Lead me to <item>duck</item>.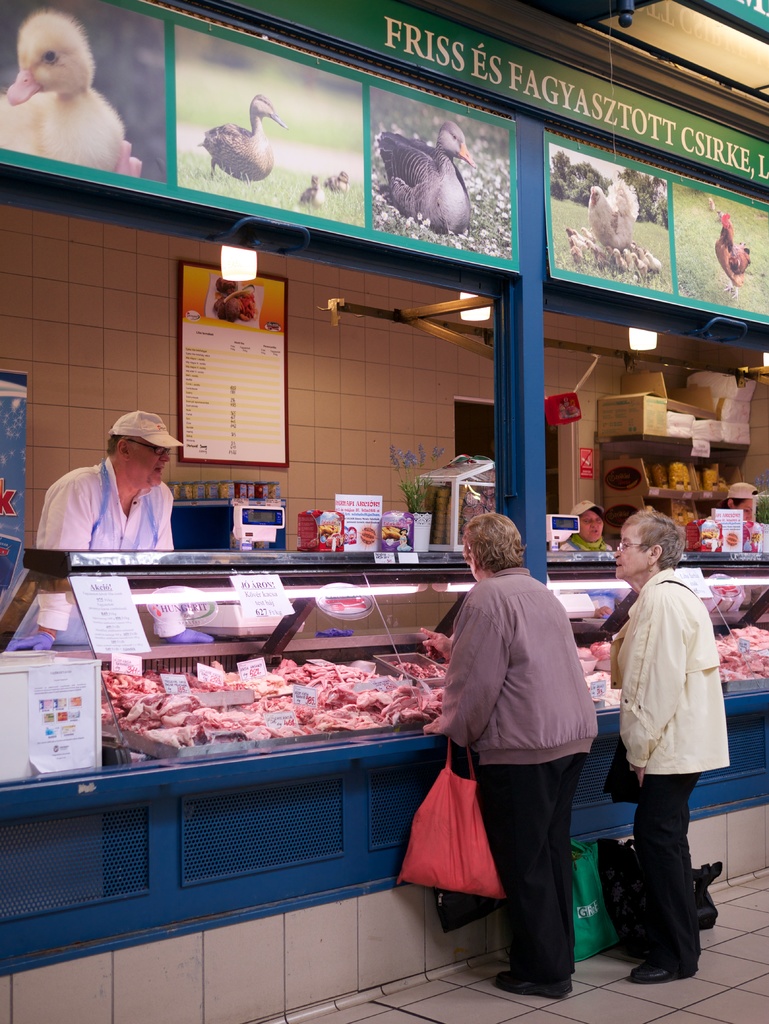
Lead to detection(204, 83, 280, 183).
